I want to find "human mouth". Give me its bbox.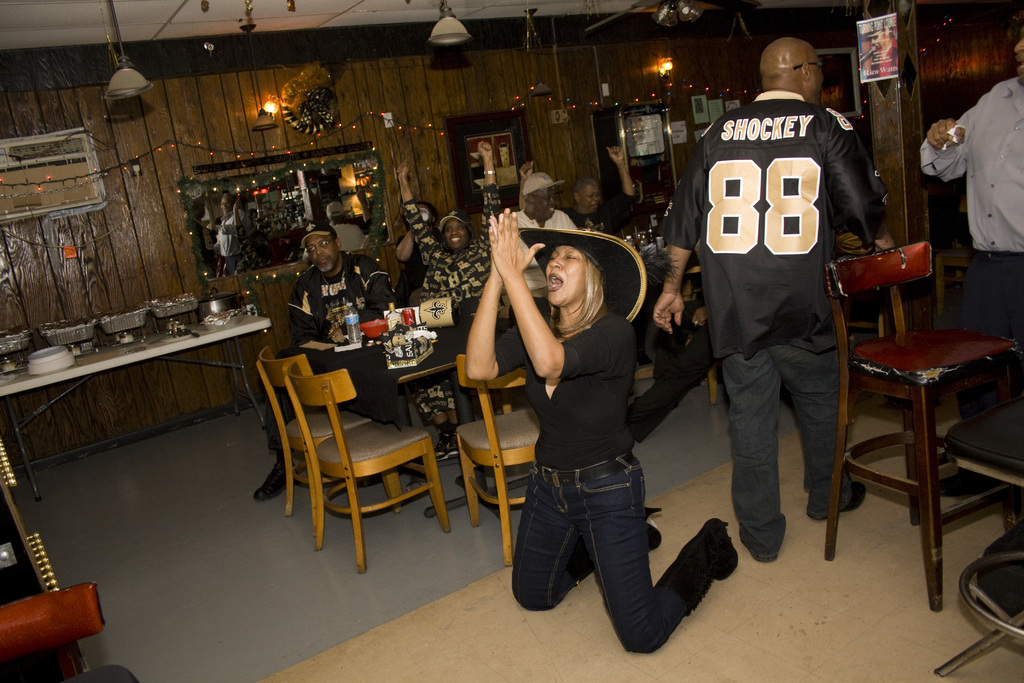
detection(591, 204, 596, 207).
